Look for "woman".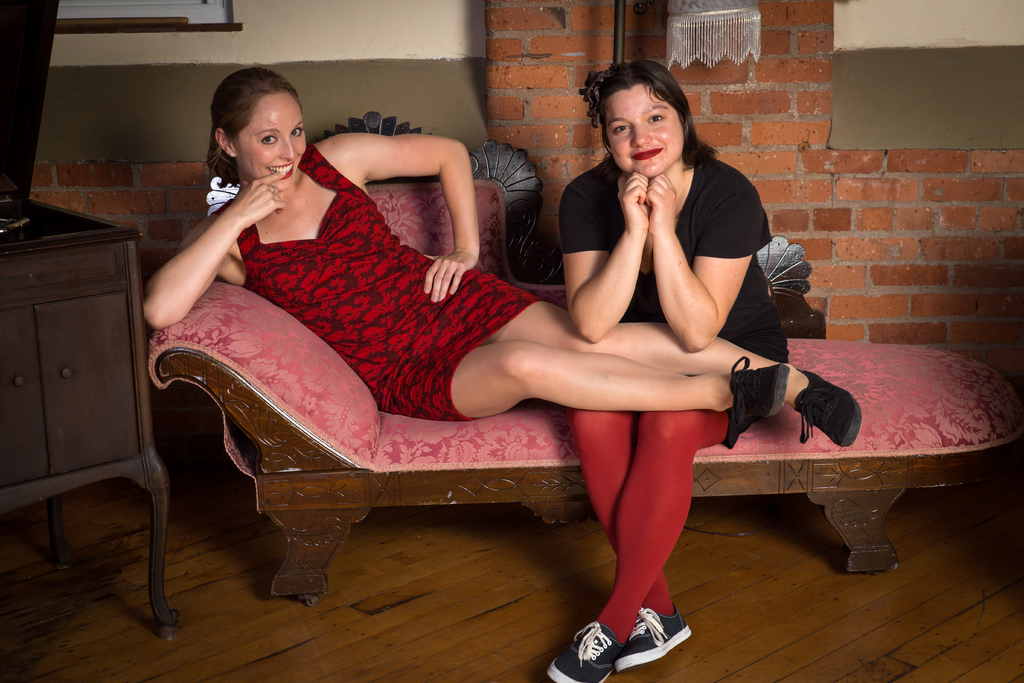
Found: 141:69:856:447.
